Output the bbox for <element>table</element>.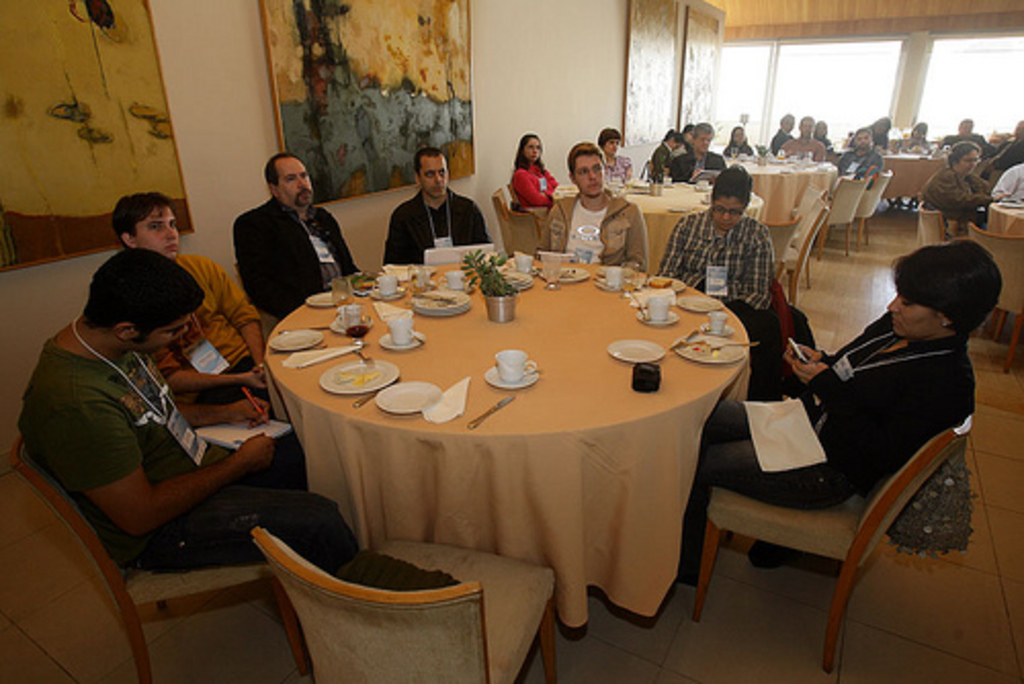
<box>262,256,752,627</box>.
